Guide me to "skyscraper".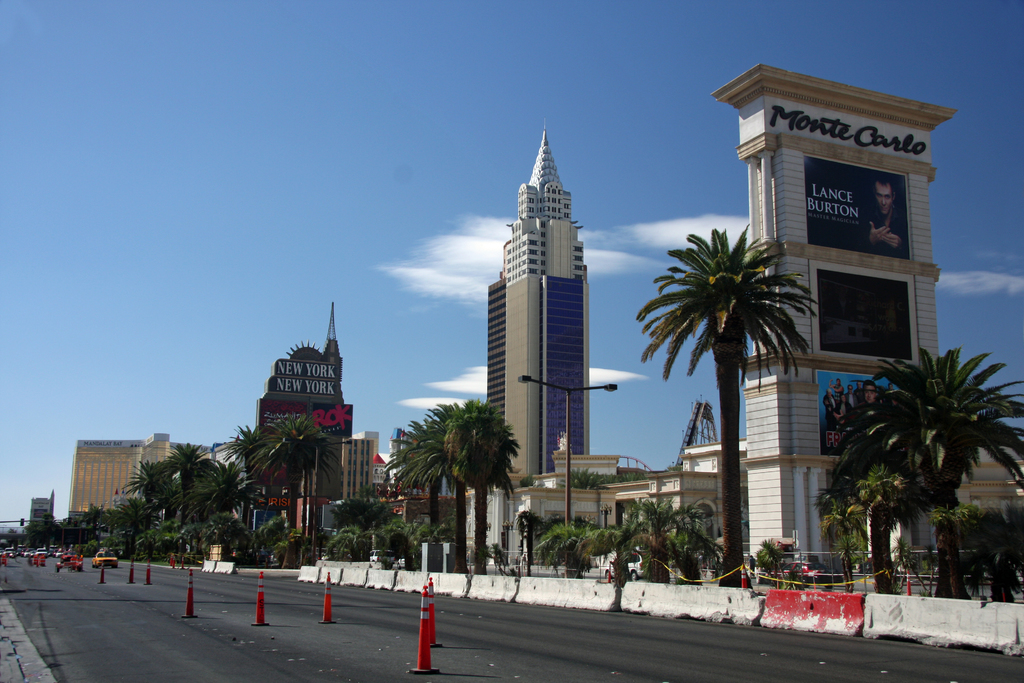
Guidance: bbox(483, 119, 591, 474).
